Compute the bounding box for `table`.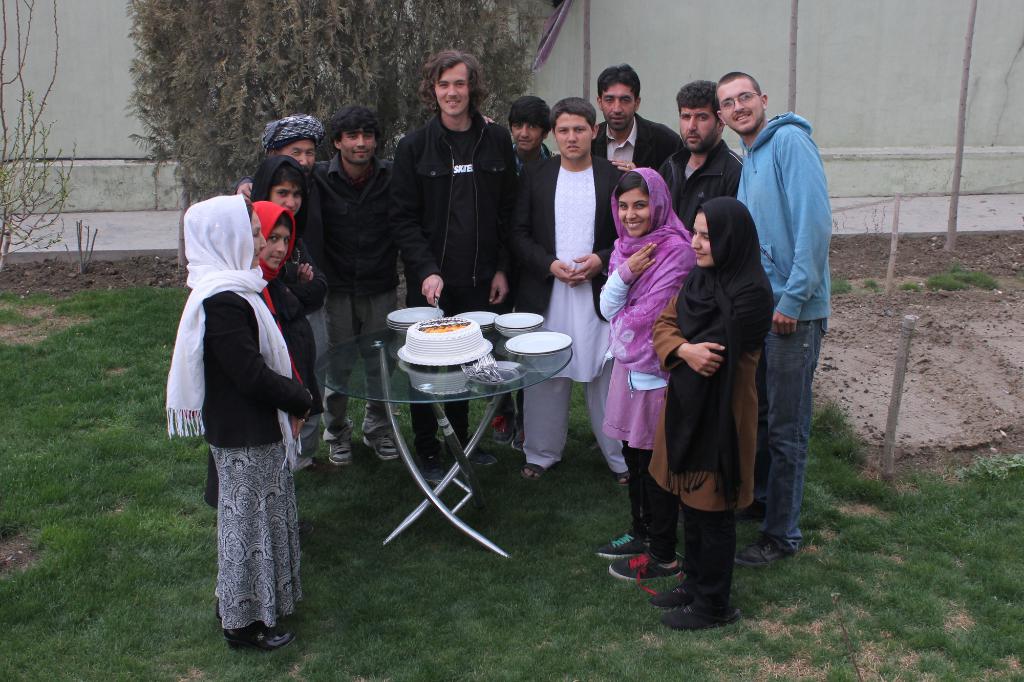
{"left": 310, "top": 311, "right": 569, "bottom": 558}.
